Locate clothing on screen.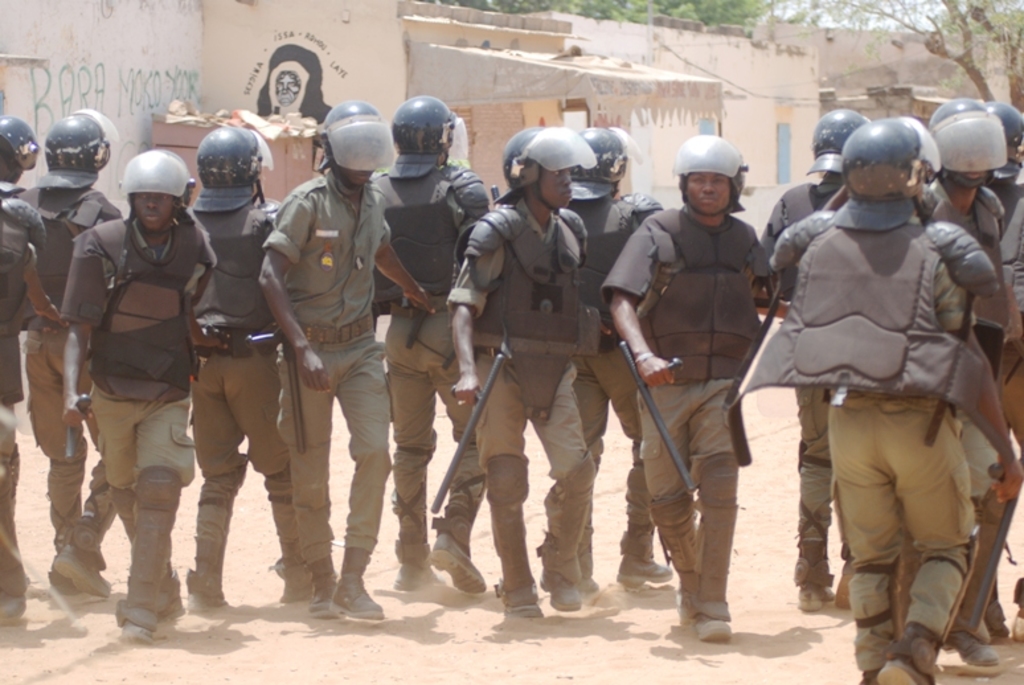
On screen at 441 194 590 591.
